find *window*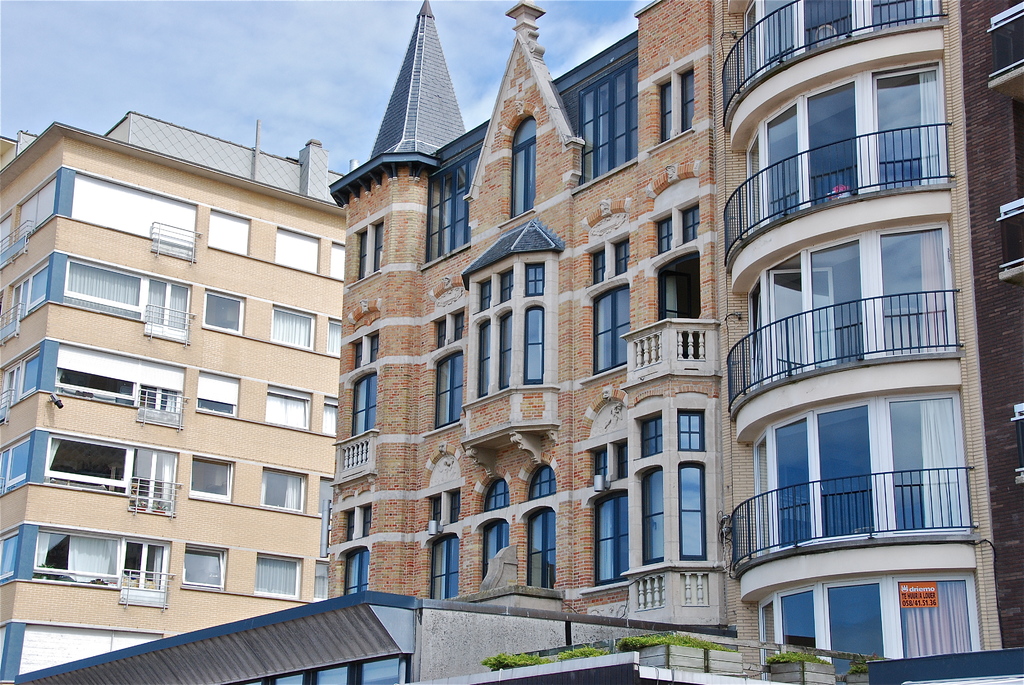
box=[1, 530, 17, 583]
